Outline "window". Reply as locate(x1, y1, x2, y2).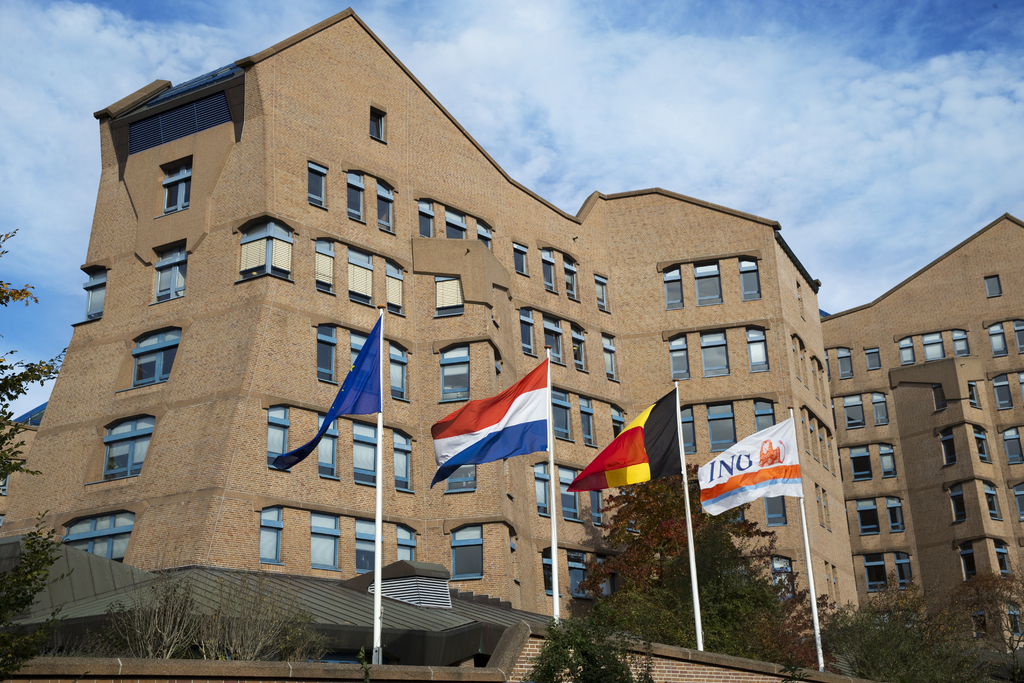
locate(955, 541, 980, 580).
